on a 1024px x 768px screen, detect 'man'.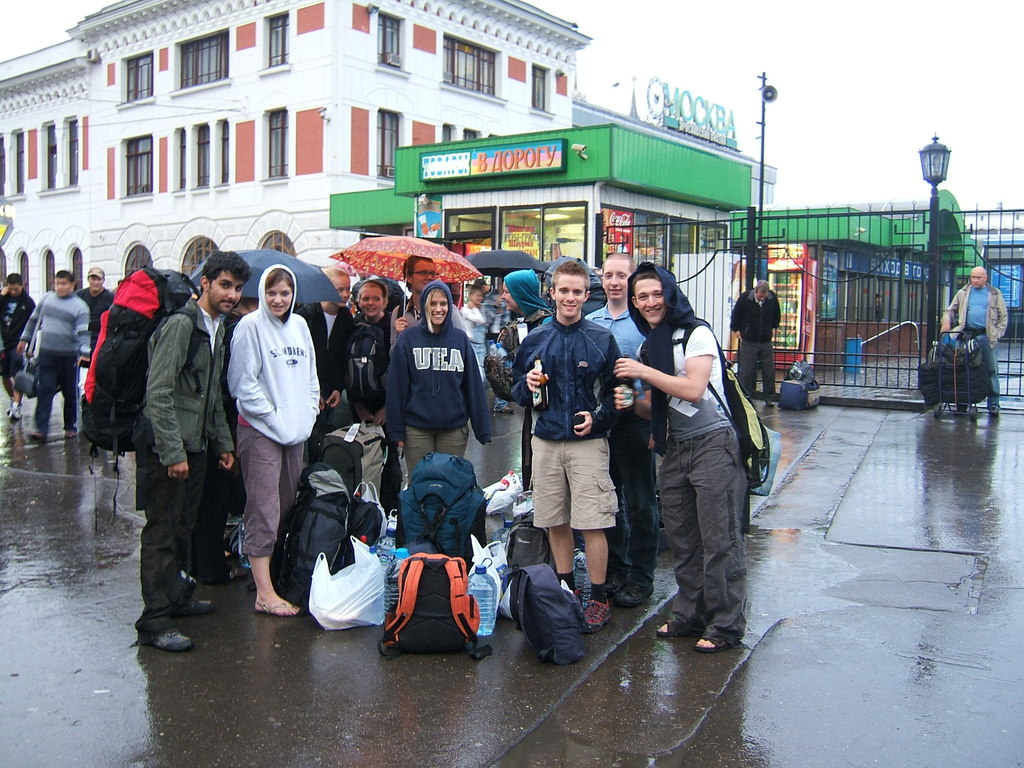
[582, 249, 644, 609].
